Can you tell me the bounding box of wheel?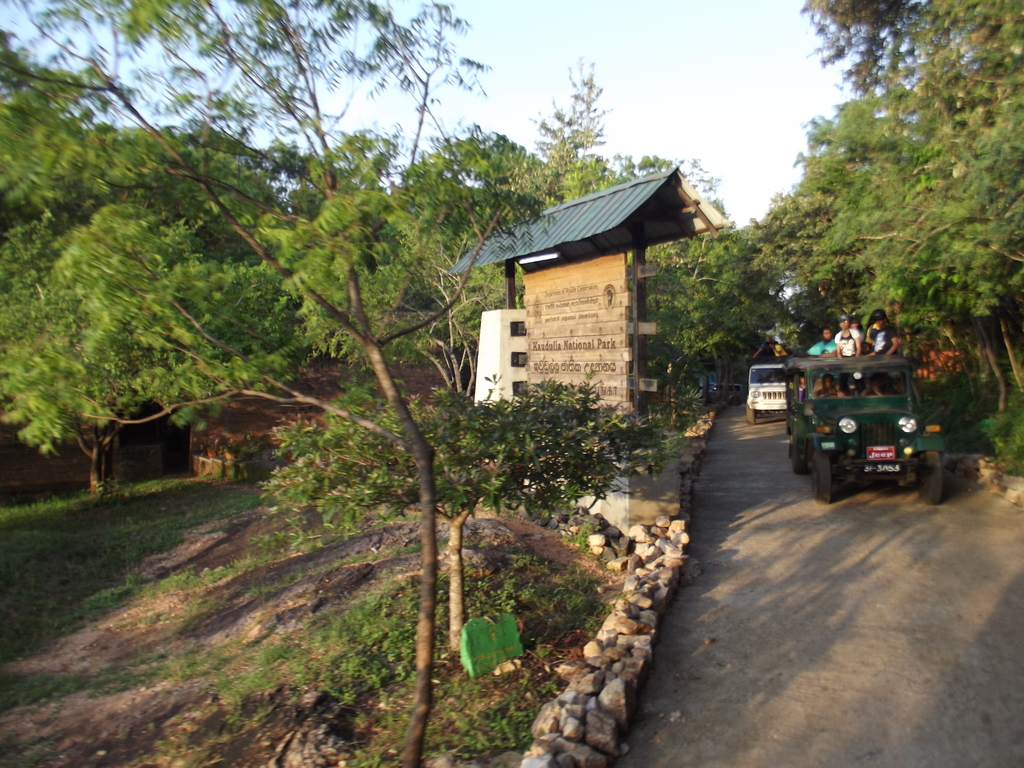
bbox(922, 451, 940, 502).
